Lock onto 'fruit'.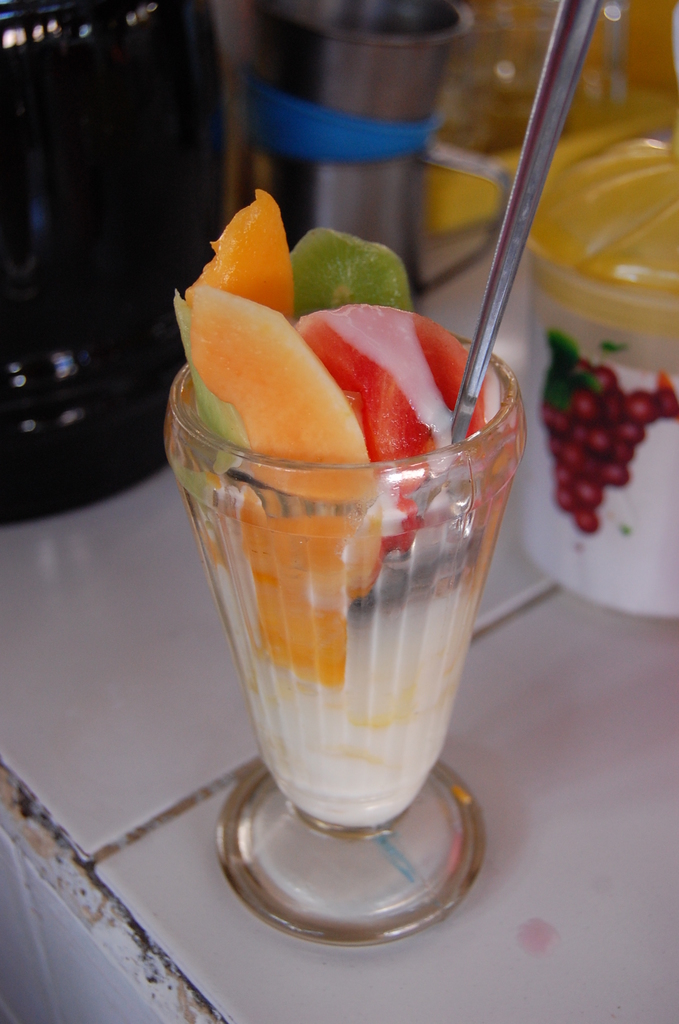
Locked: <bbox>290, 224, 417, 326</bbox>.
